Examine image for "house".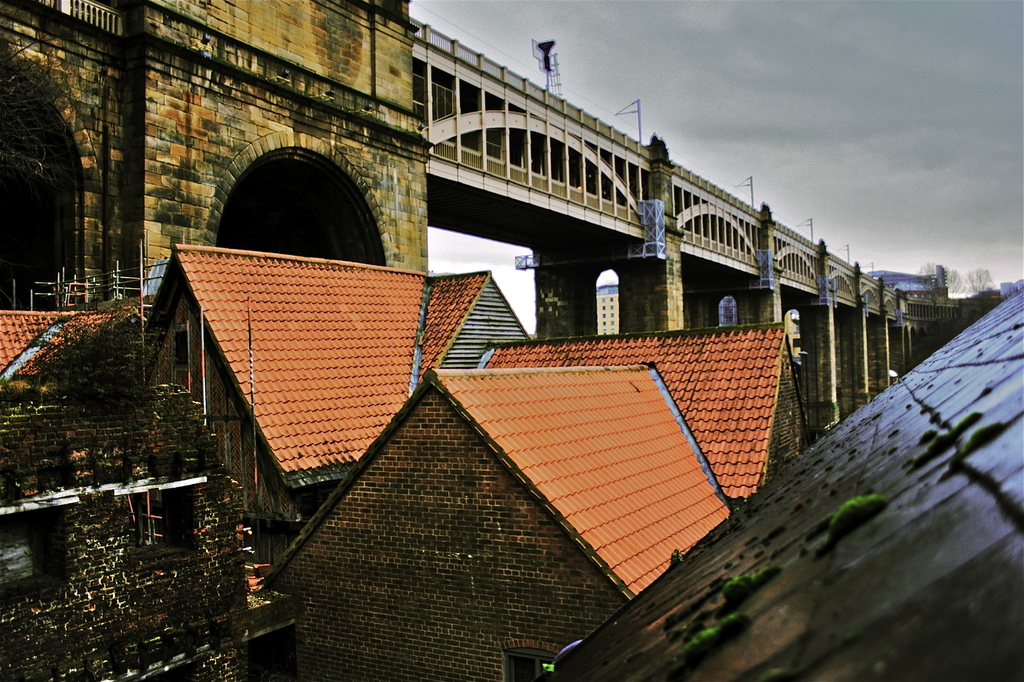
Examination result: {"x1": 480, "y1": 328, "x2": 817, "y2": 504}.
